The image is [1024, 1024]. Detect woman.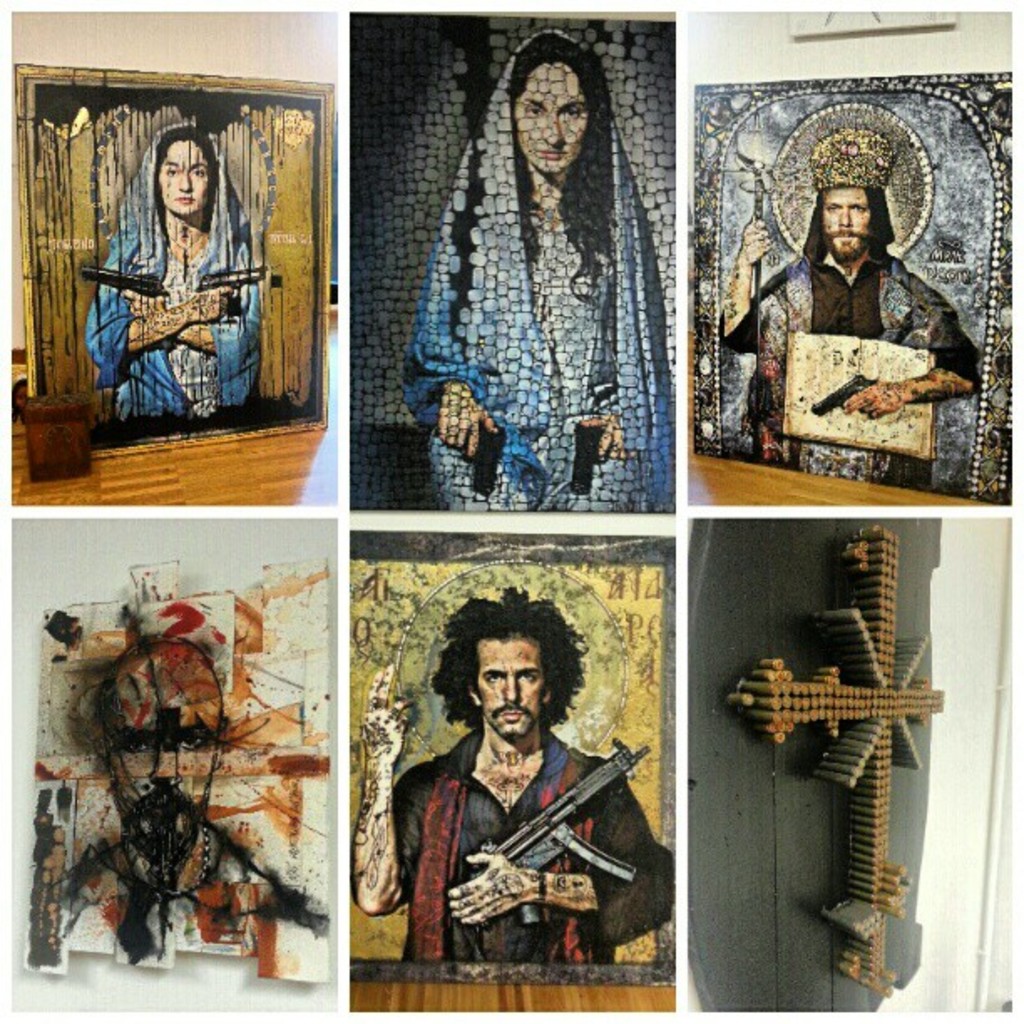
Detection: <box>79,120,264,422</box>.
